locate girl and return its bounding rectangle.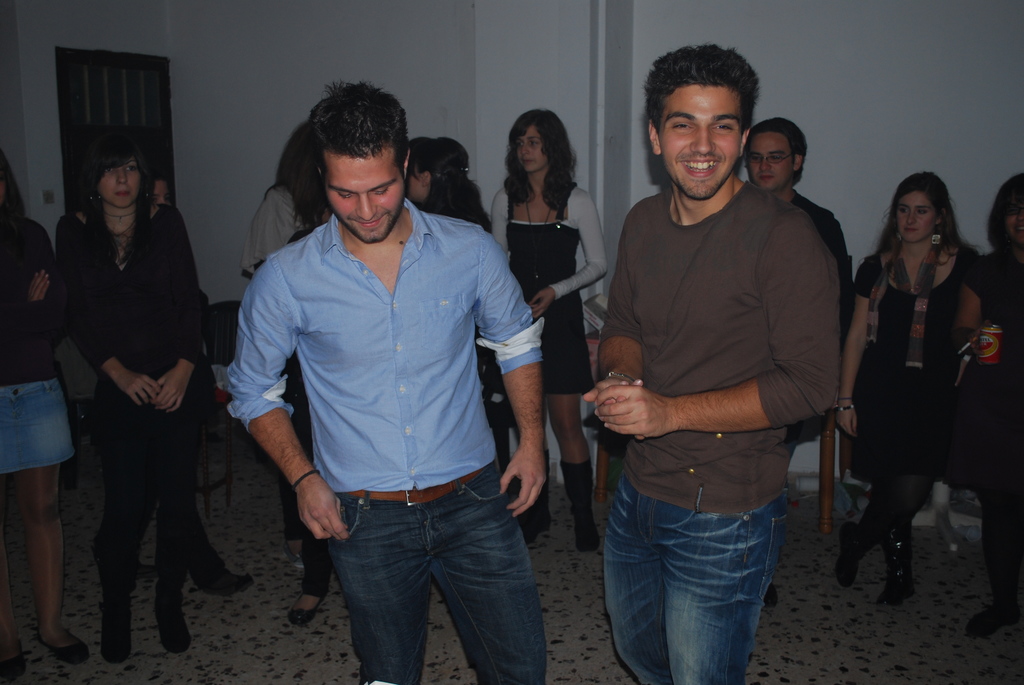
bbox=(950, 175, 1023, 636).
